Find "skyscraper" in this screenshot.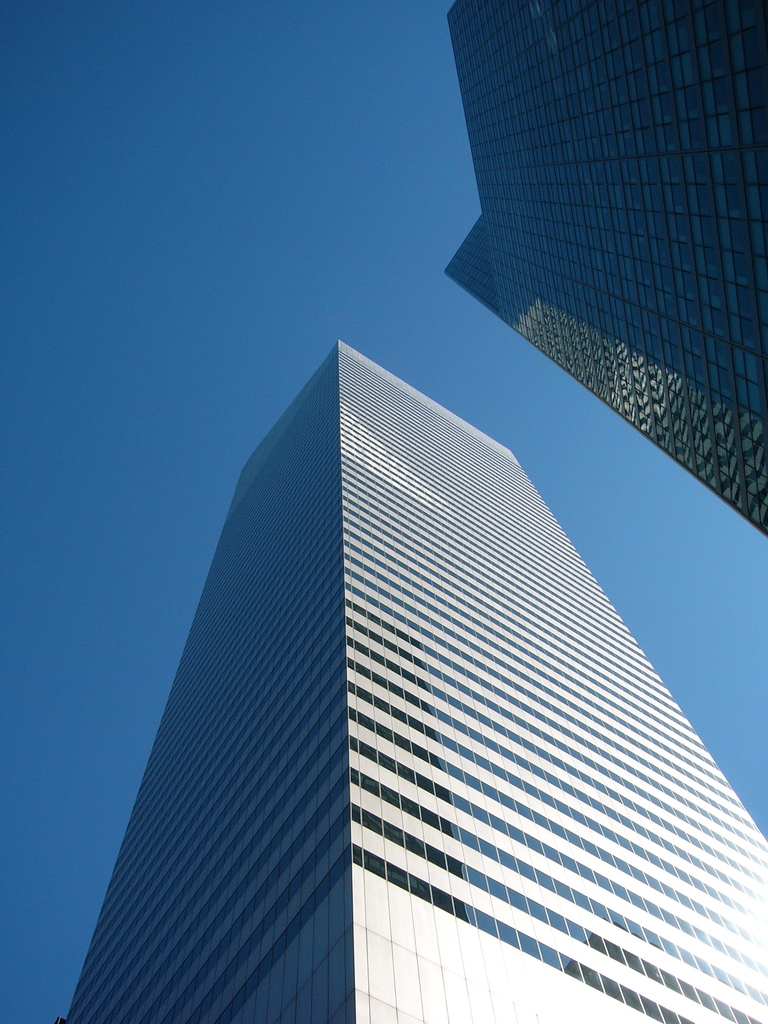
The bounding box for "skyscraper" is 57, 338, 767, 1022.
